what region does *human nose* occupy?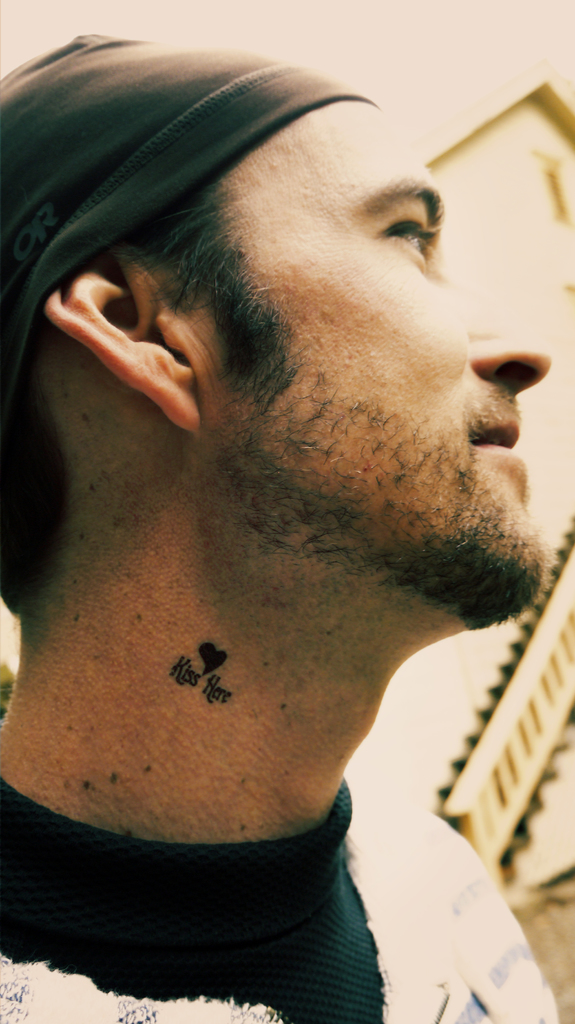
locate(455, 280, 556, 394).
